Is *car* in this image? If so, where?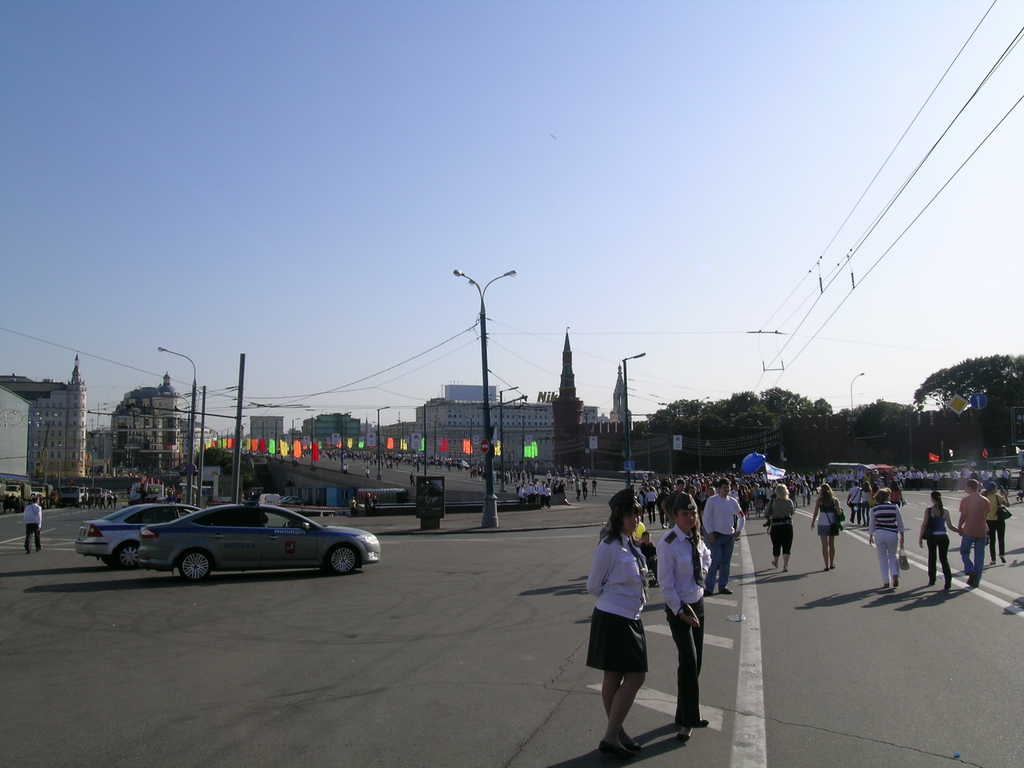
Yes, at rect(113, 506, 353, 588).
